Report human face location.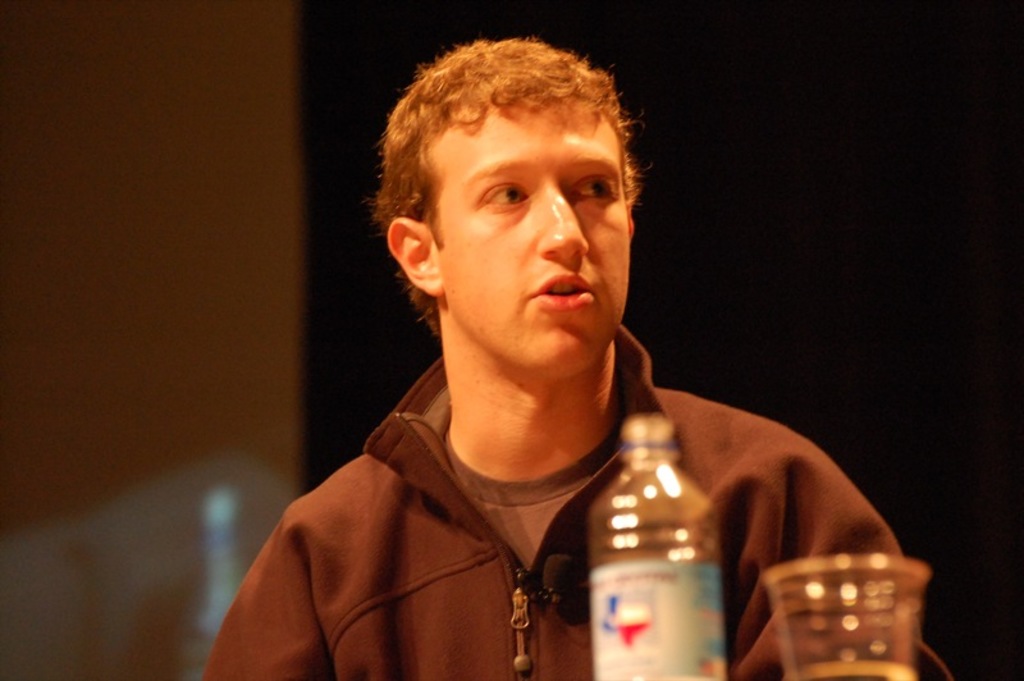
Report: <box>428,97,628,374</box>.
